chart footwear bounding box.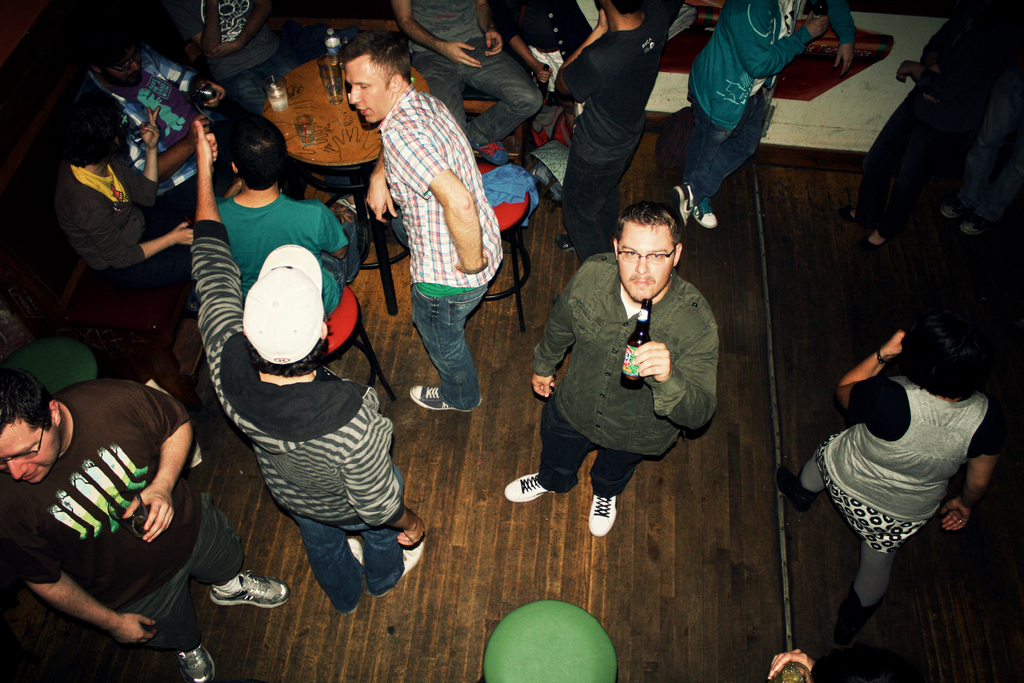
Charted: BBox(943, 199, 964, 218).
